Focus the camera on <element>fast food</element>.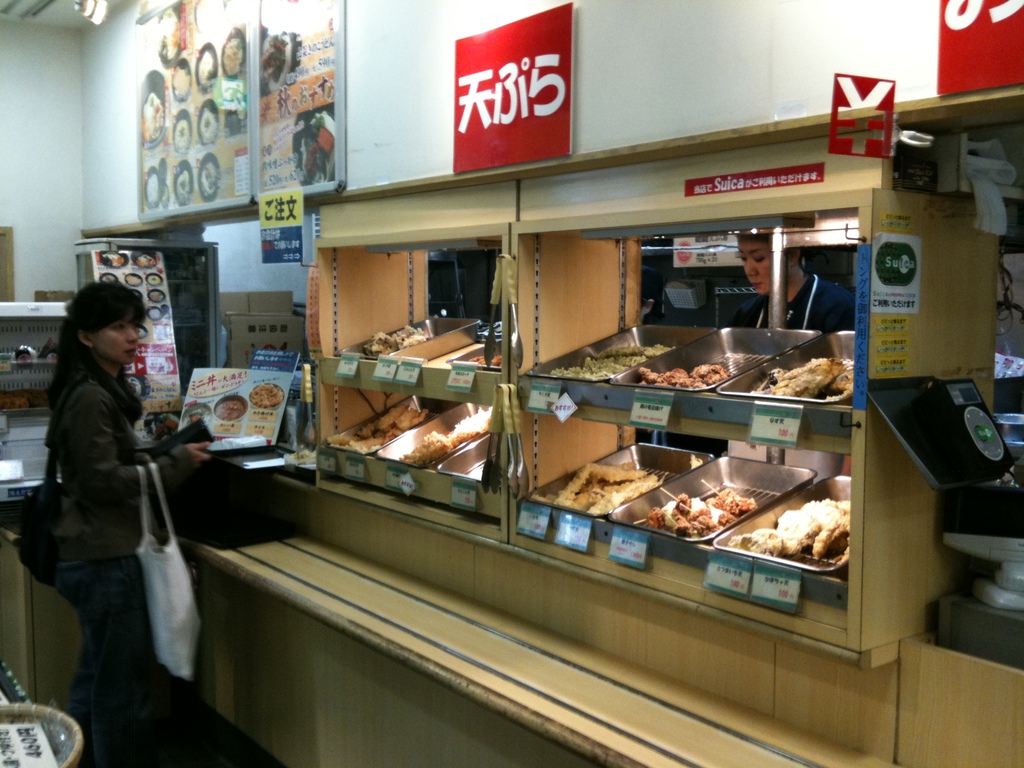
Focus region: pyautogui.locateOnScreen(132, 253, 155, 269).
